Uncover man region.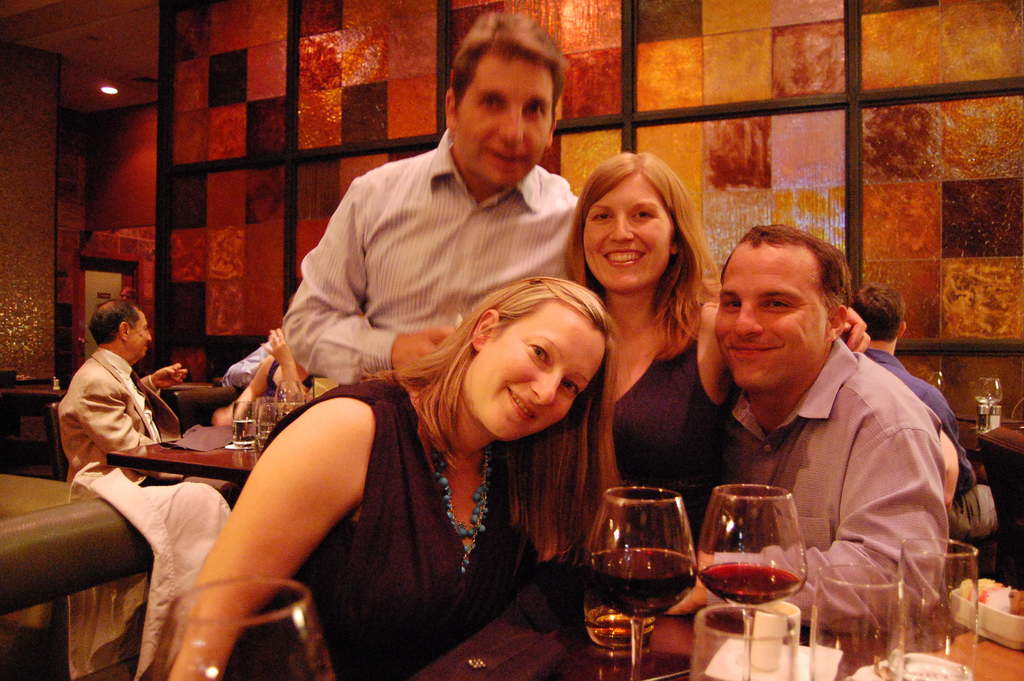
Uncovered: 853,288,956,435.
